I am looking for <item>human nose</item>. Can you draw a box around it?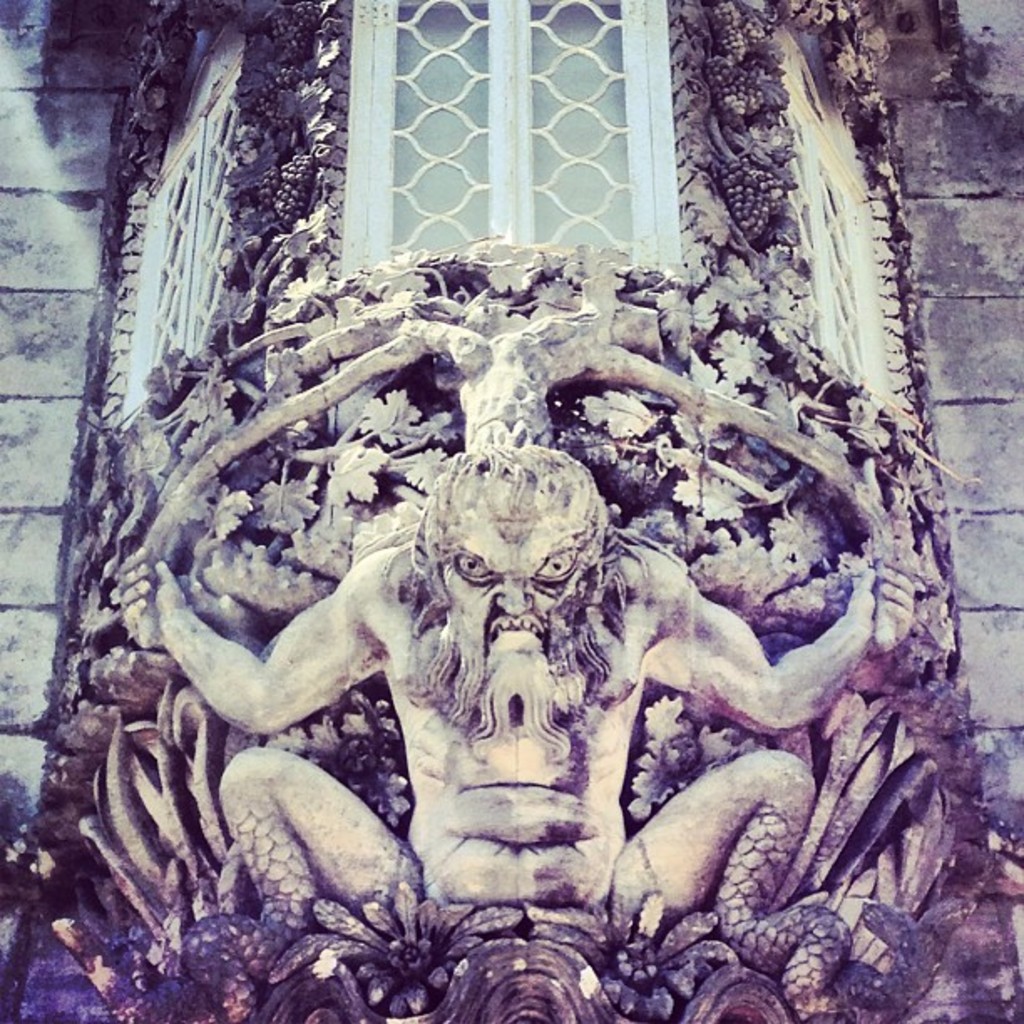
Sure, the bounding box is 500, 577, 530, 616.
